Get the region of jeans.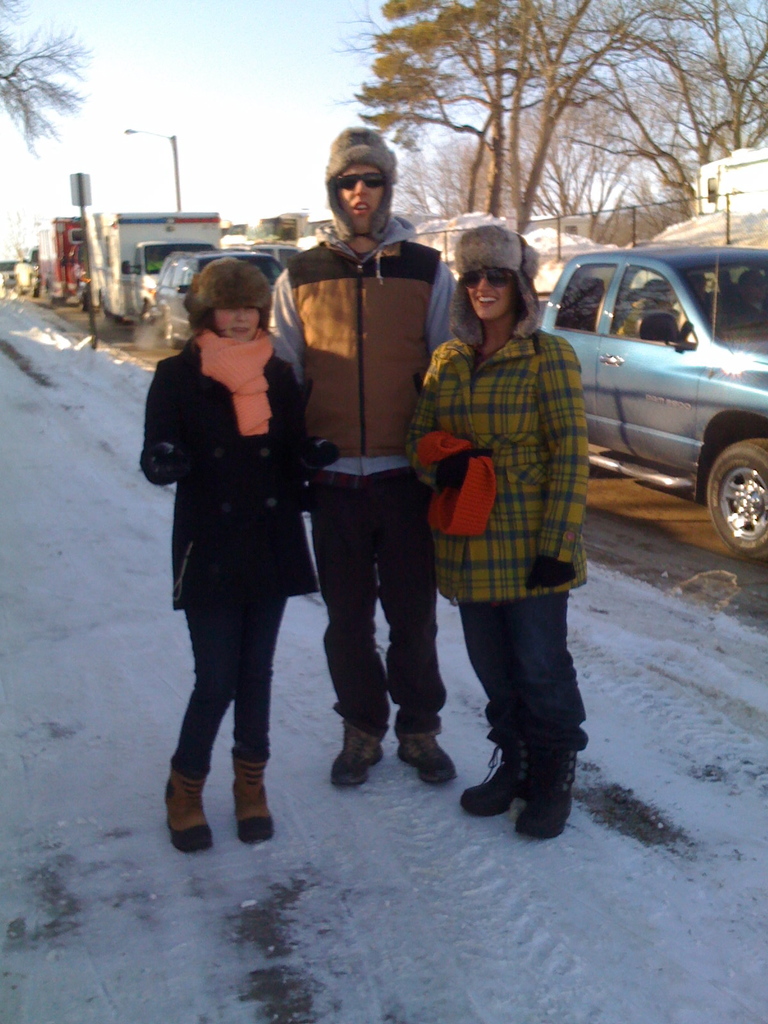
x1=459 y1=557 x2=593 y2=836.
